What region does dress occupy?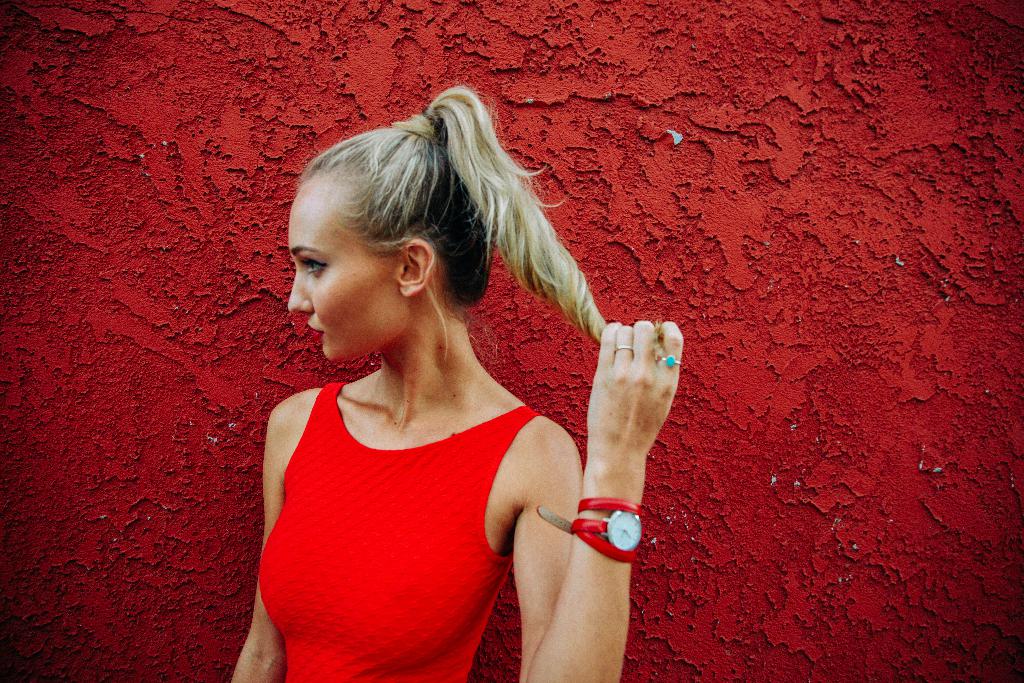
<box>259,386,546,682</box>.
